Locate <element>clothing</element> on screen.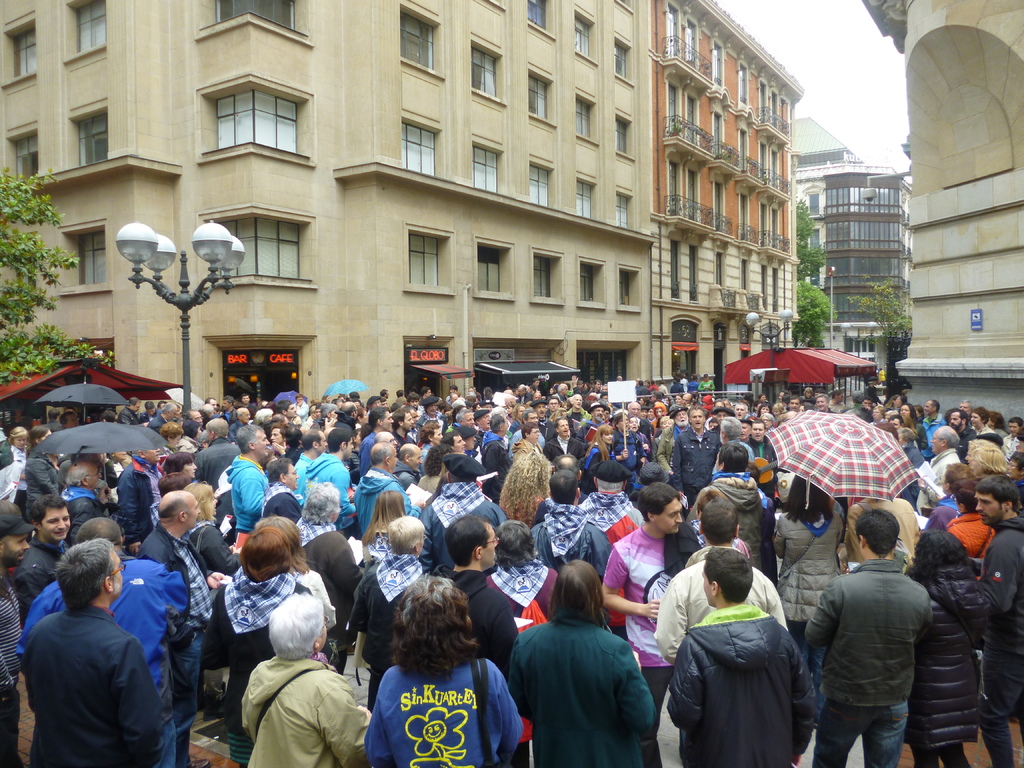
On screen at 120,458,164,548.
